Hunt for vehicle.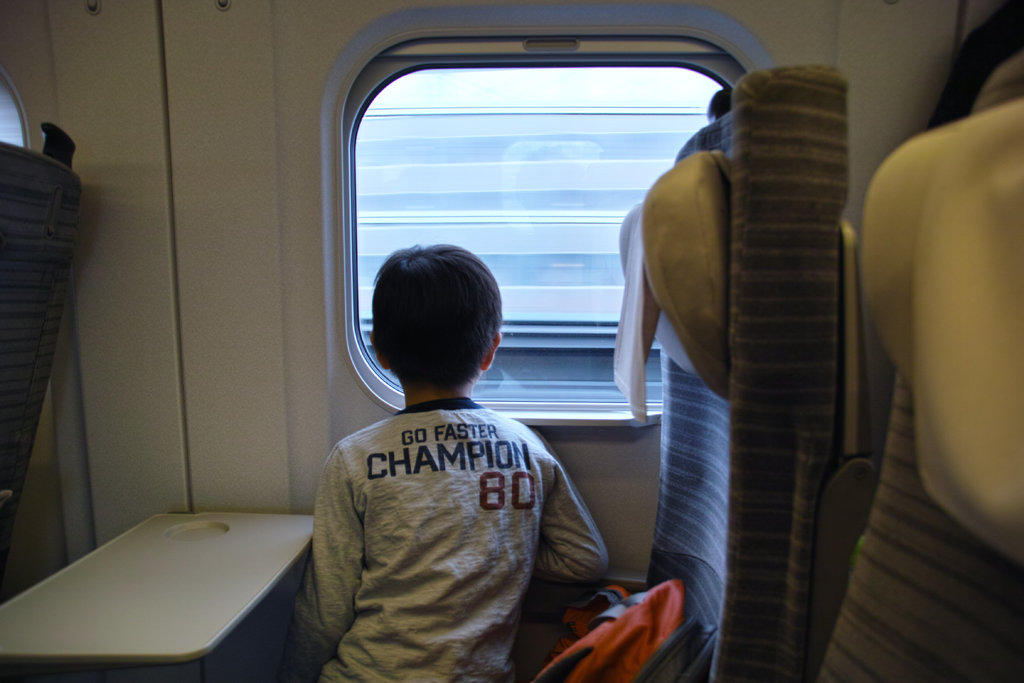
Hunted down at <box>0,0,1023,682</box>.
